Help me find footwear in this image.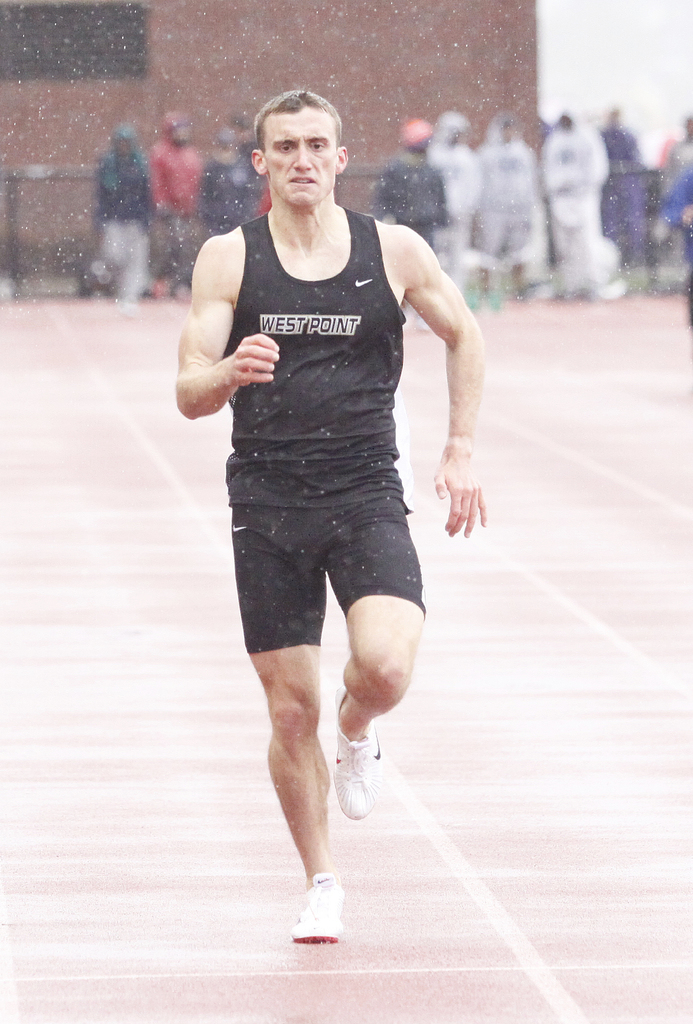
Found it: 284/883/356/950.
